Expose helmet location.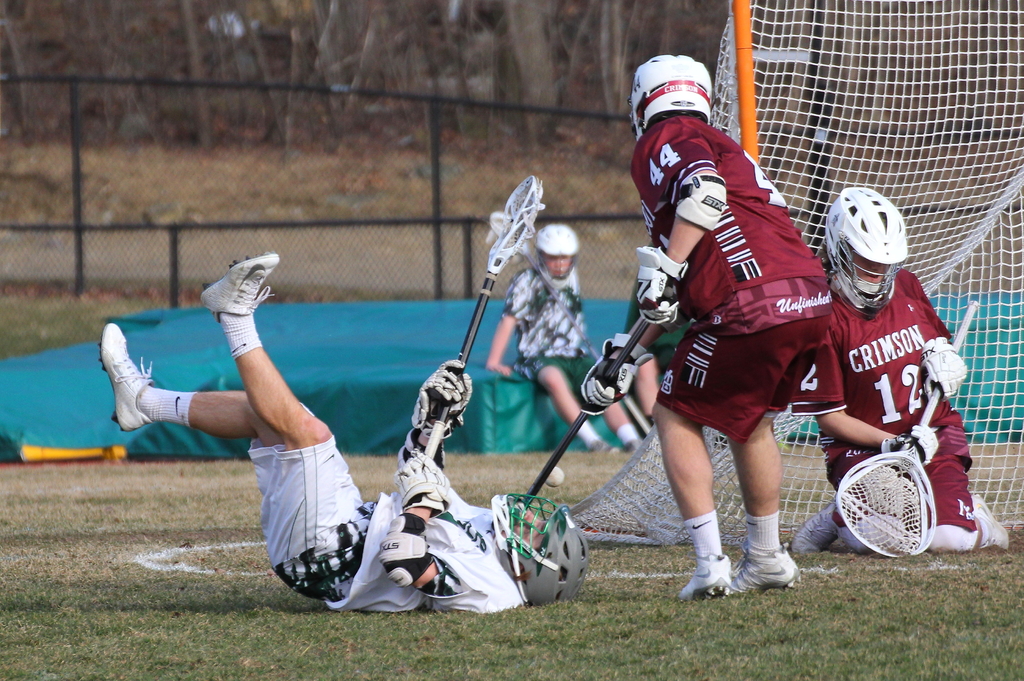
Exposed at (535, 225, 582, 285).
